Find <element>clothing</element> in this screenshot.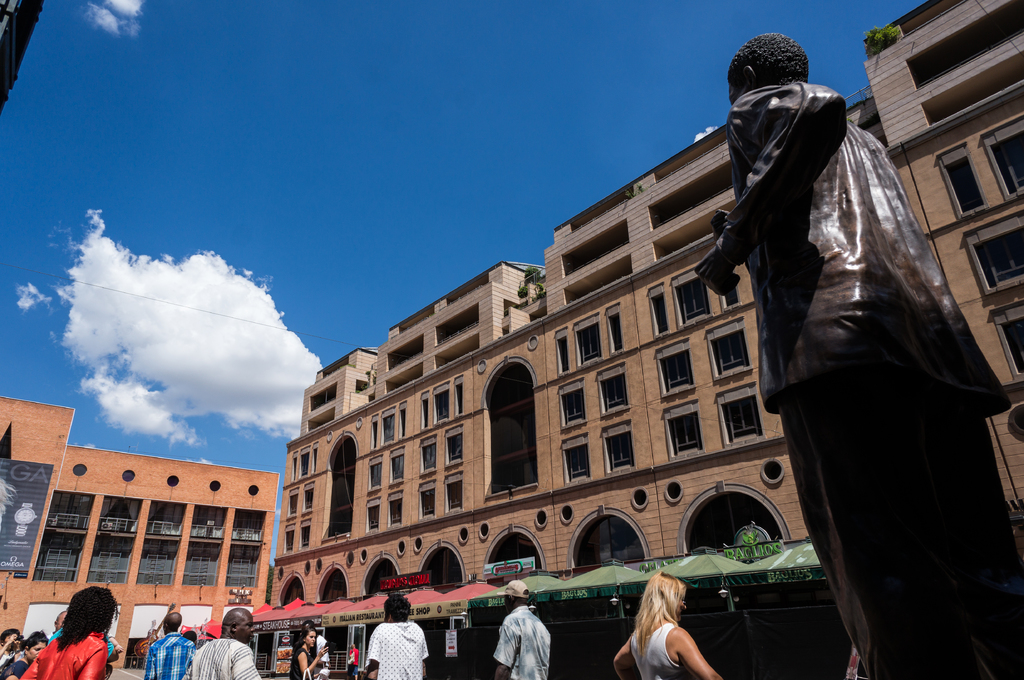
The bounding box for <element>clothing</element> is {"left": 632, "top": 622, "right": 684, "bottom": 679}.
